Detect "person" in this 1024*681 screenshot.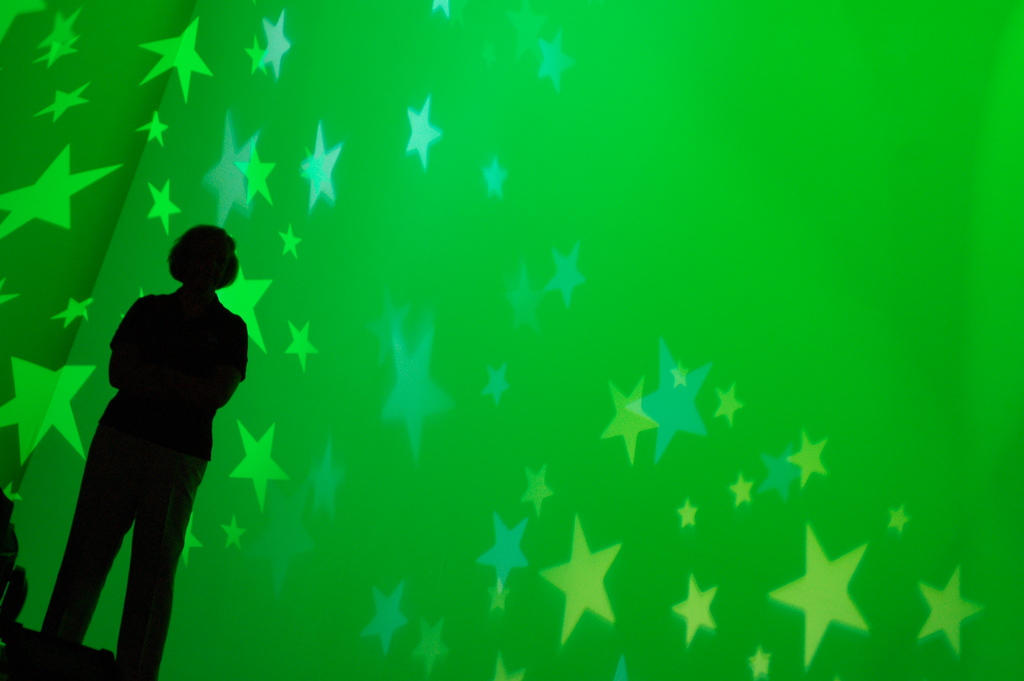
Detection: 38 205 262 671.
